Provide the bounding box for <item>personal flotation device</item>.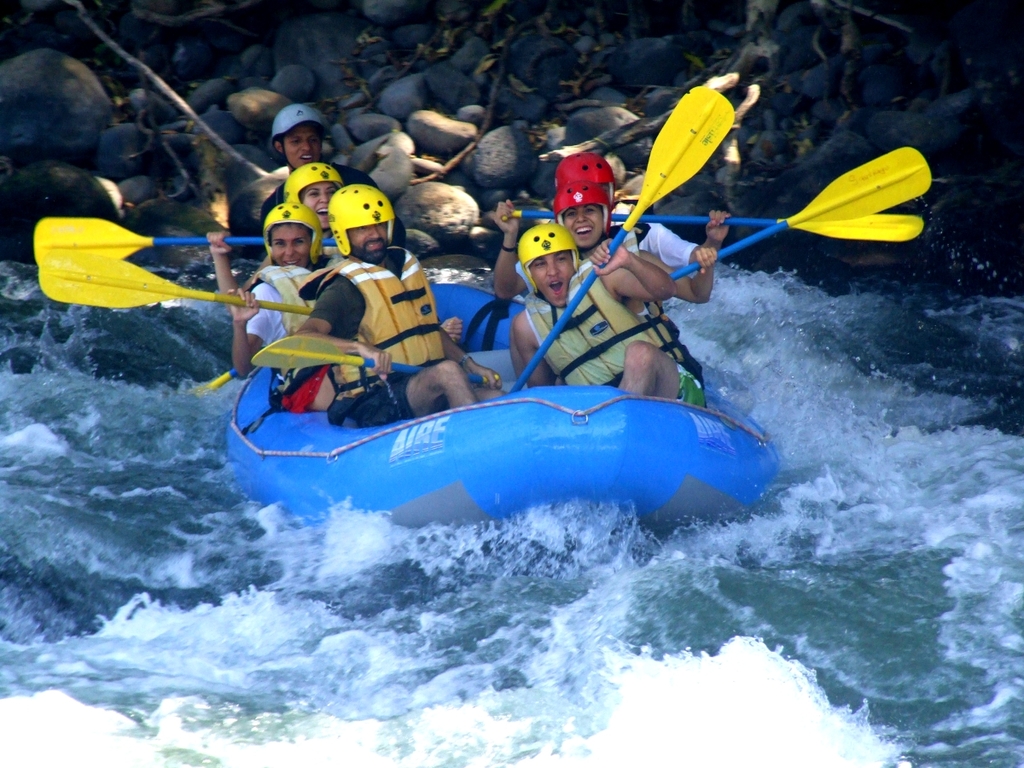
(523,259,689,387).
